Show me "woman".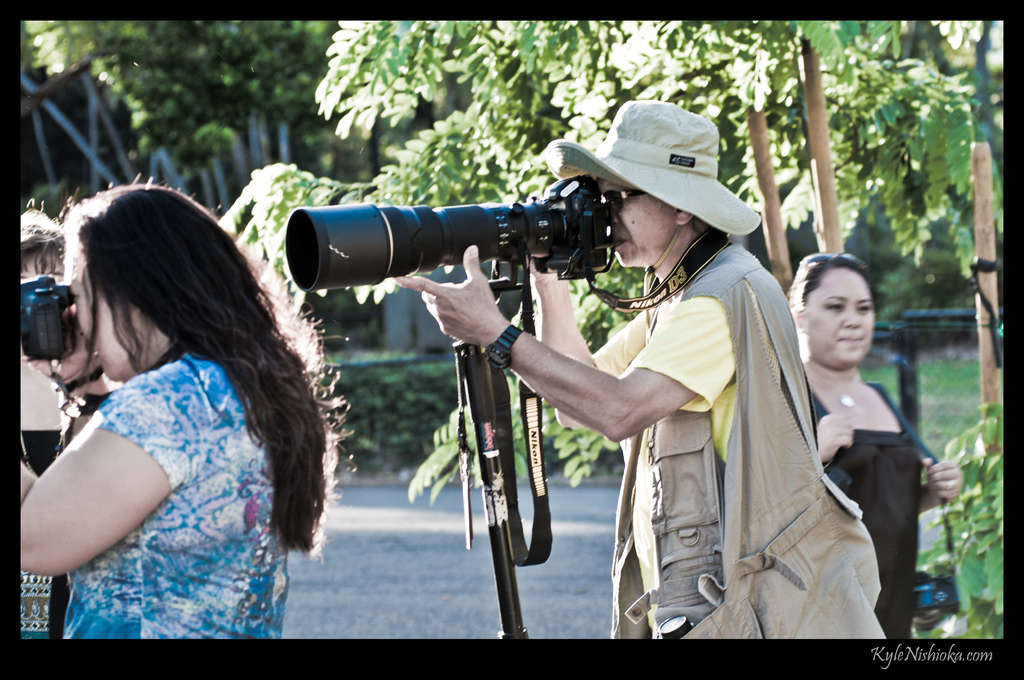
"woman" is here: {"x1": 394, "y1": 99, "x2": 886, "y2": 644}.
